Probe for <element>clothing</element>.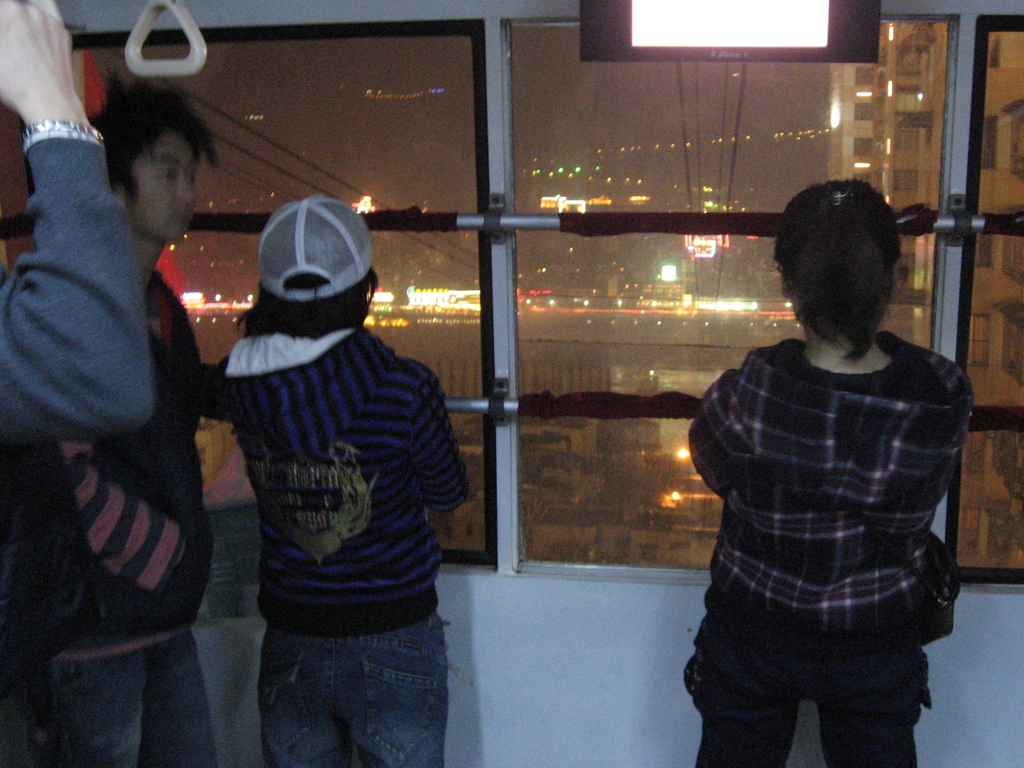
Probe result: bbox=(691, 328, 965, 765).
